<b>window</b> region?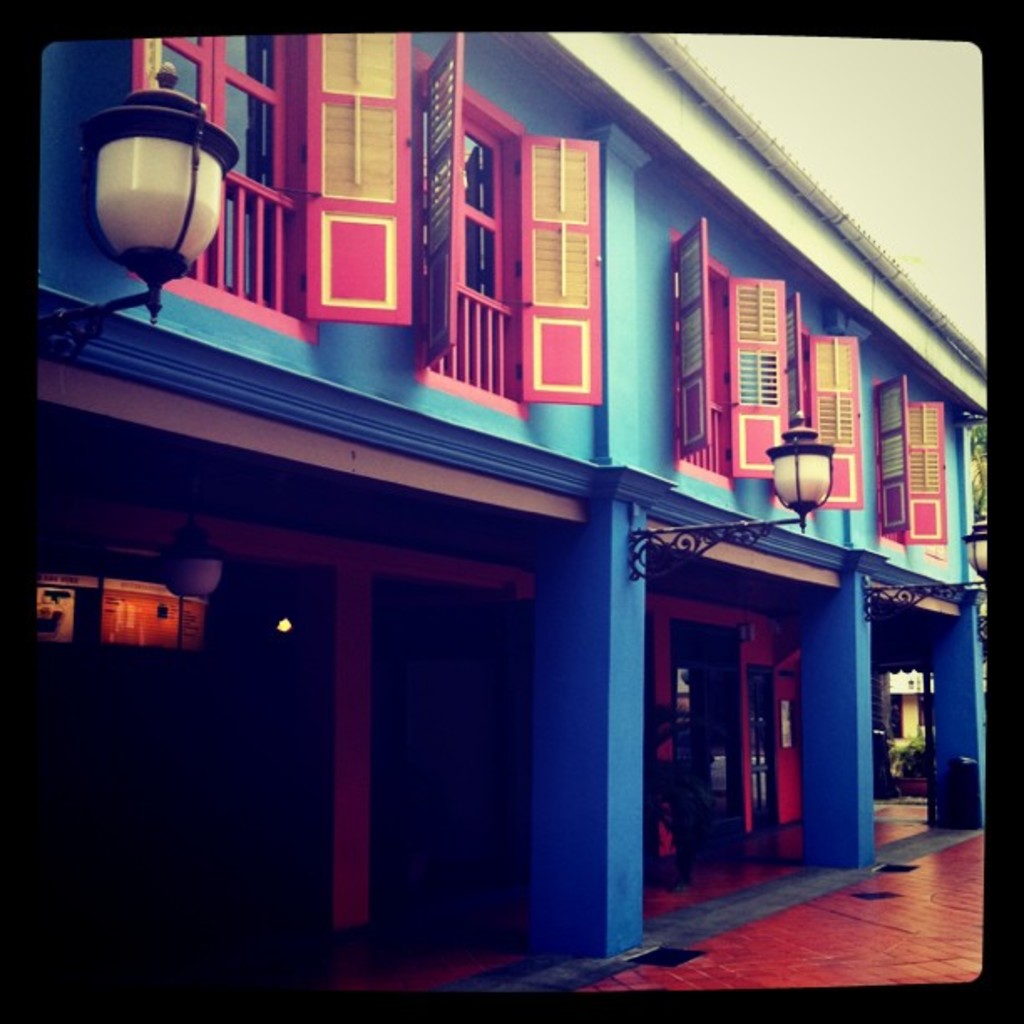
detection(125, 27, 407, 345)
